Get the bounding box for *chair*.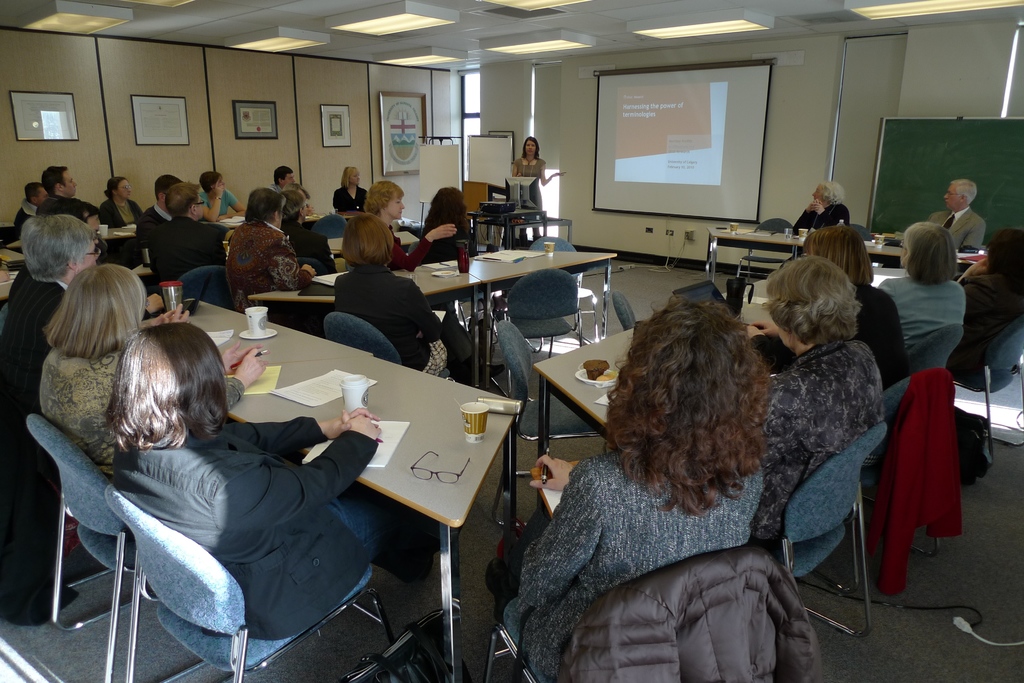
pyautogui.locateOnScreen(81, 401, 441, 682).
